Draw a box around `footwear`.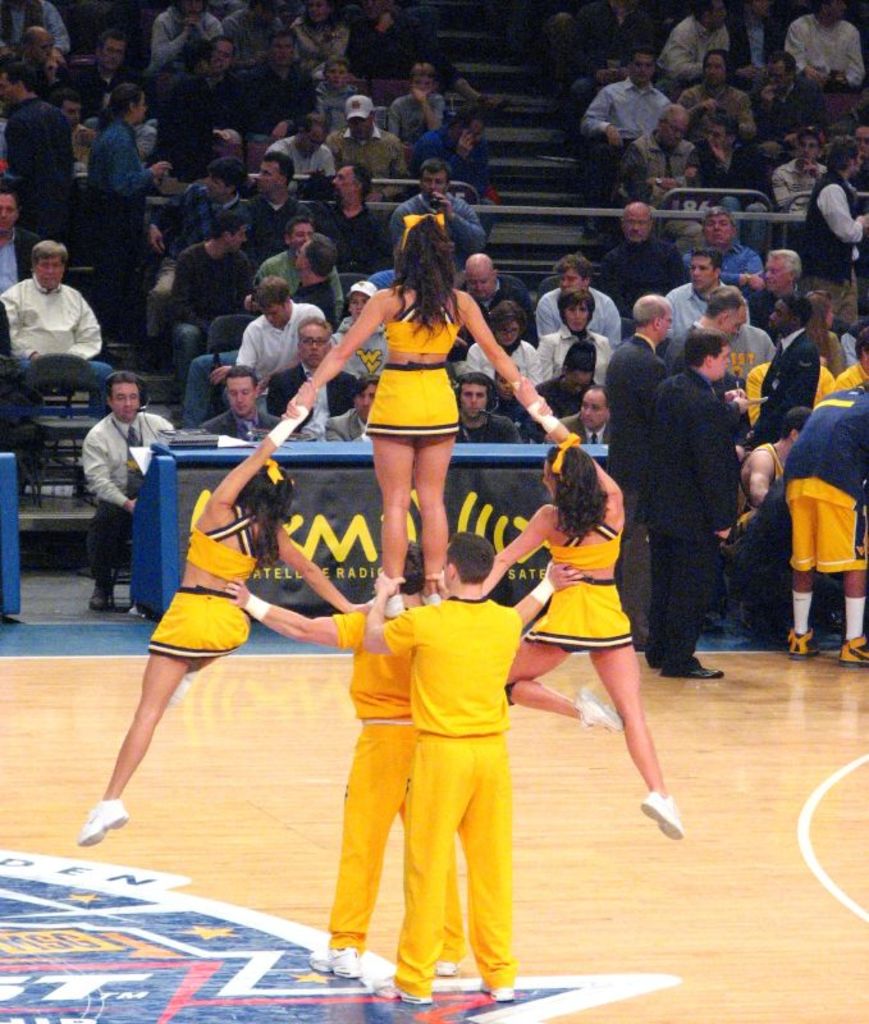
{"left": 88, "top": 588, "right": 106, "bottom": 612}.
